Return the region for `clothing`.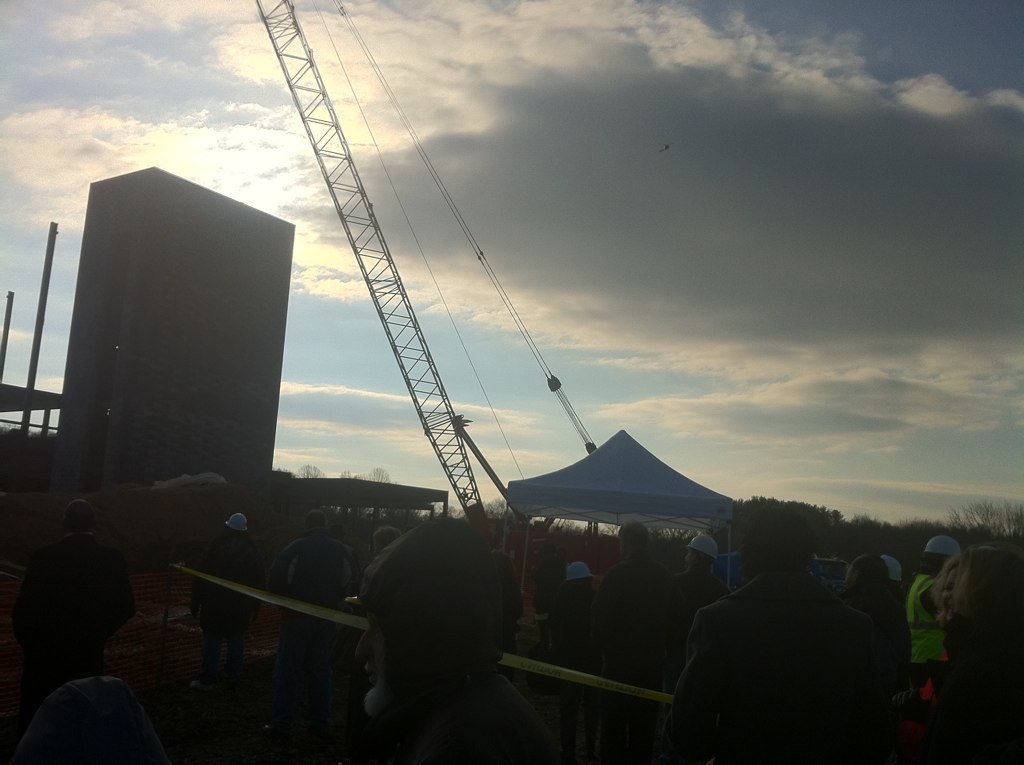
676 574 888 762.
